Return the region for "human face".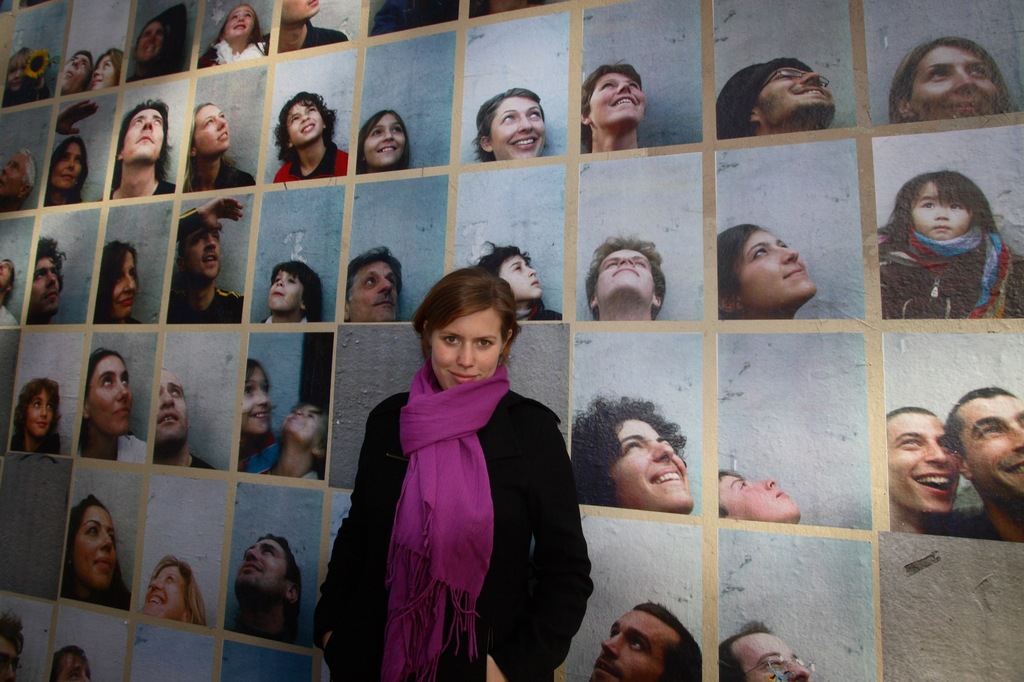
{"left": 609, "top": 420, "right": 694, "bottom": 517}.
